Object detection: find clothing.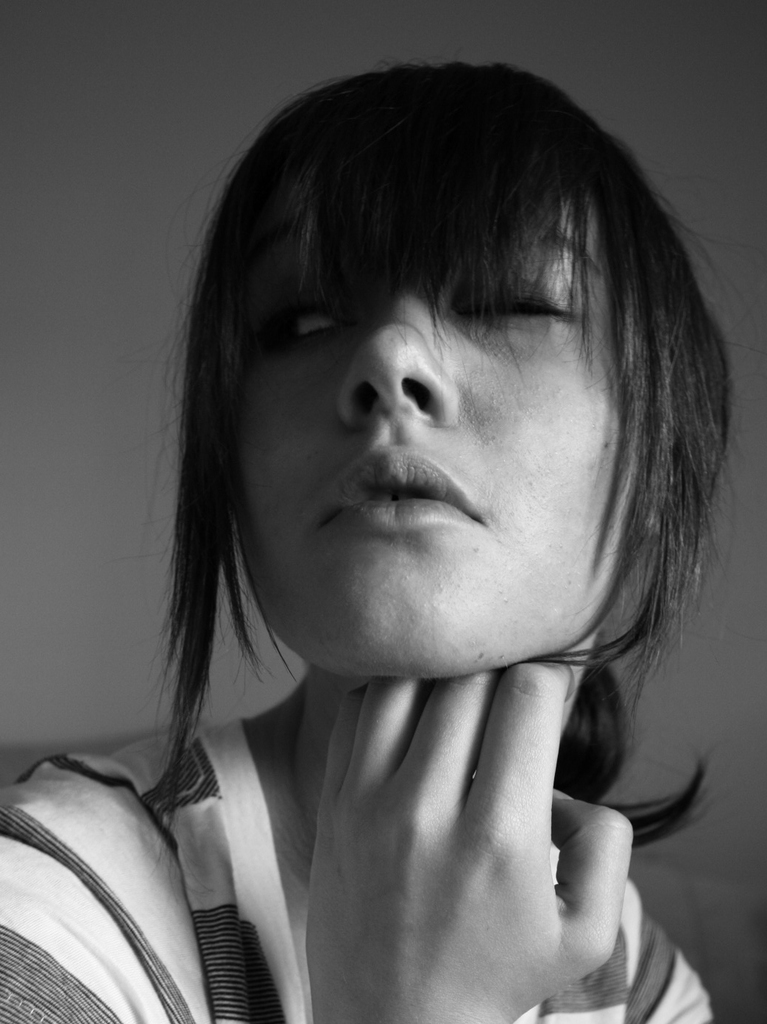
{"x1": 0, "y1": 716, "x2": 712, "y2": 1023}.
